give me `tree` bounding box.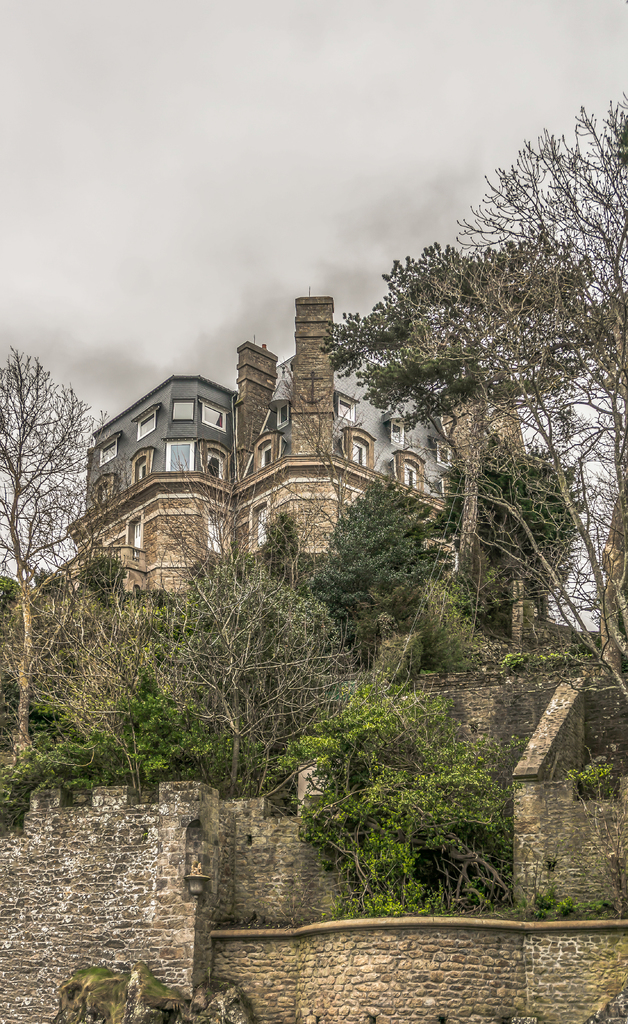
<box>445,72,627,712</box>.
